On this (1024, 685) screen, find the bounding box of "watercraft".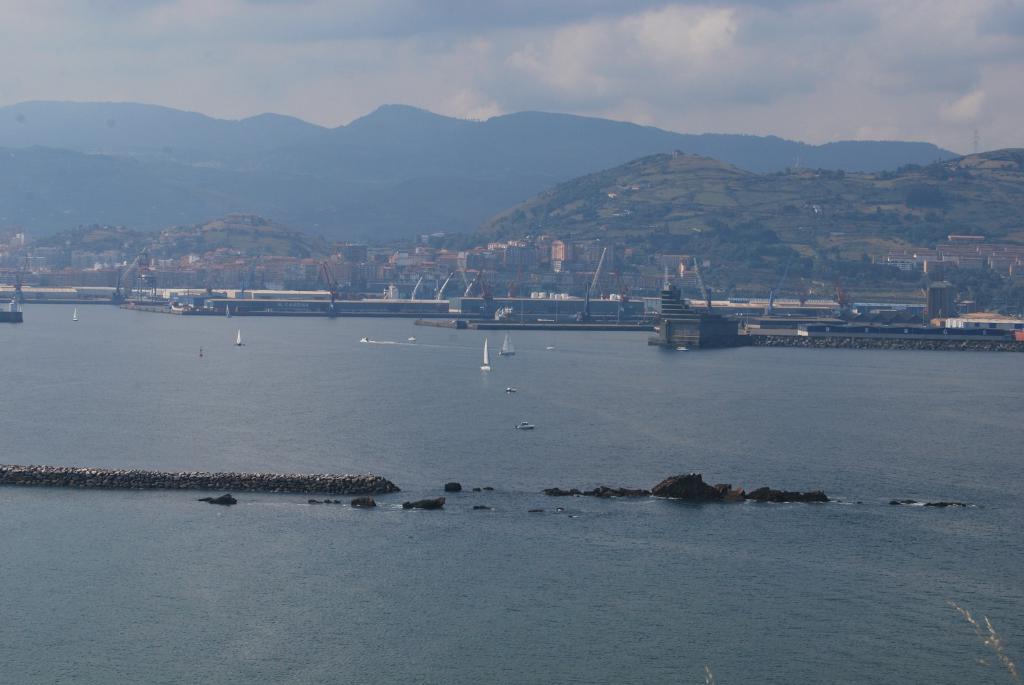
Bounding box: (478,337,490,373).
